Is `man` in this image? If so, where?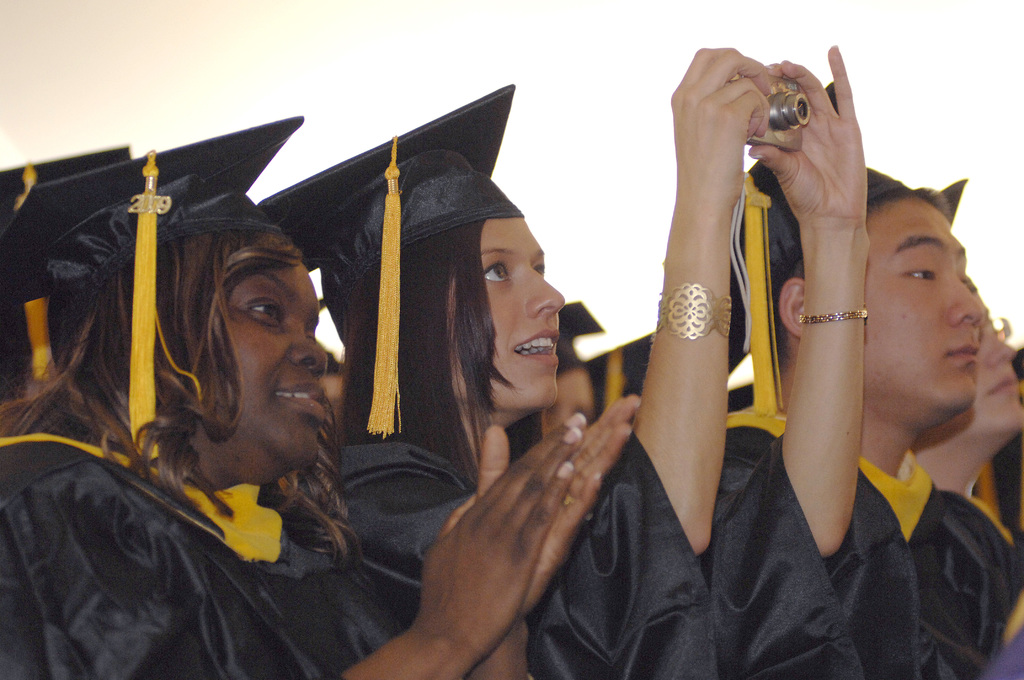
Yes, at (728, 160, 988, 679).
